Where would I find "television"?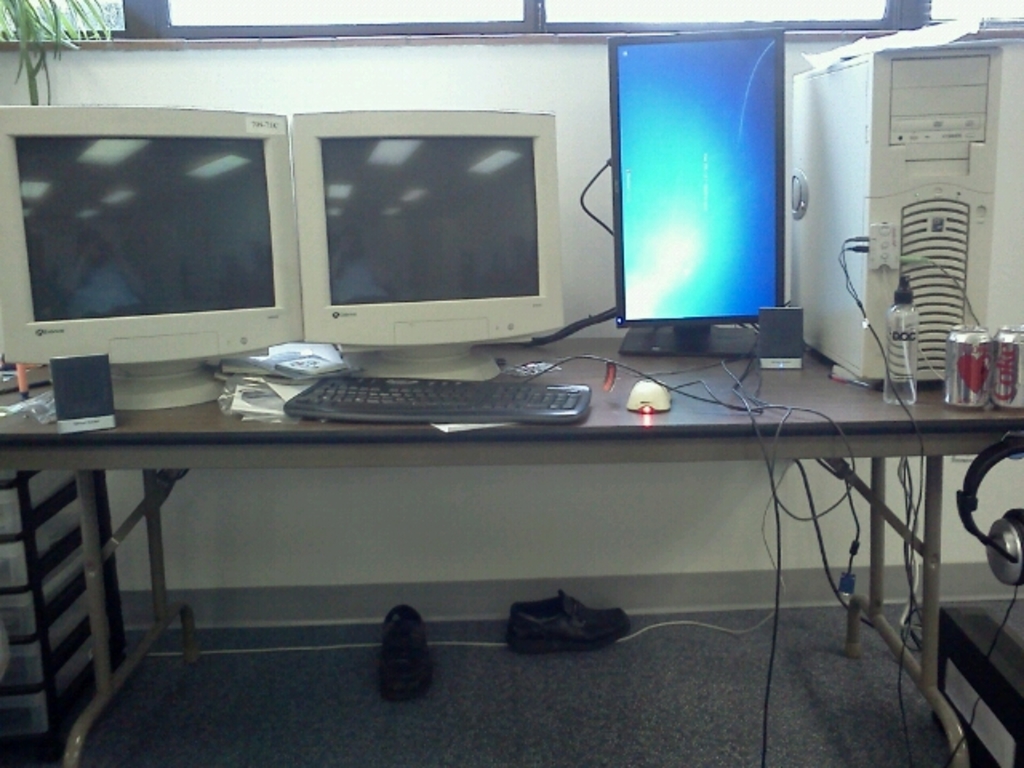
At bbox=(605, 29, 786, 355).
